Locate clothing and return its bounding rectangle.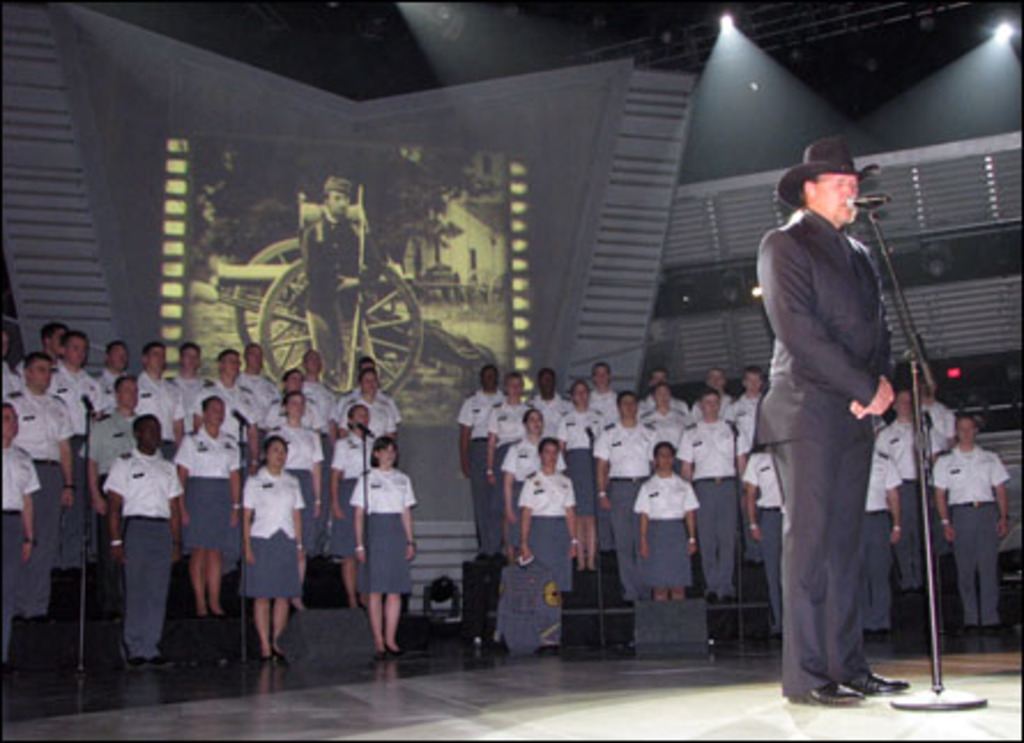
Rect(163, 373, 212, 421).
